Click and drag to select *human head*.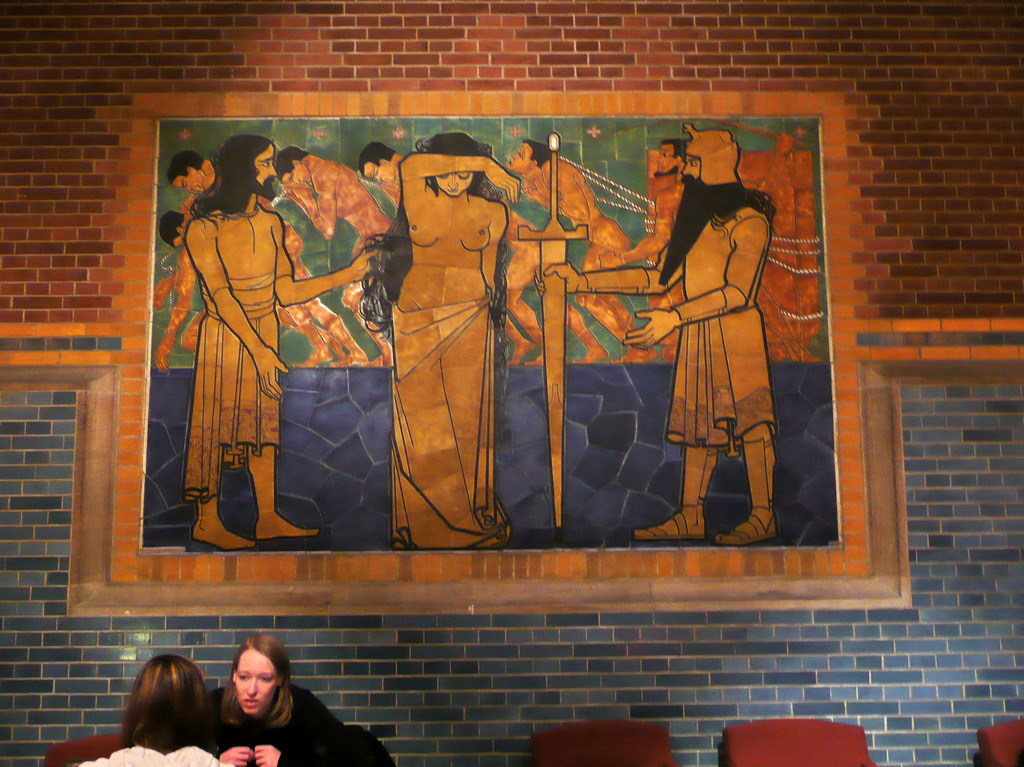
Selection: [left=675, top=127, right=737, bottom=189].
